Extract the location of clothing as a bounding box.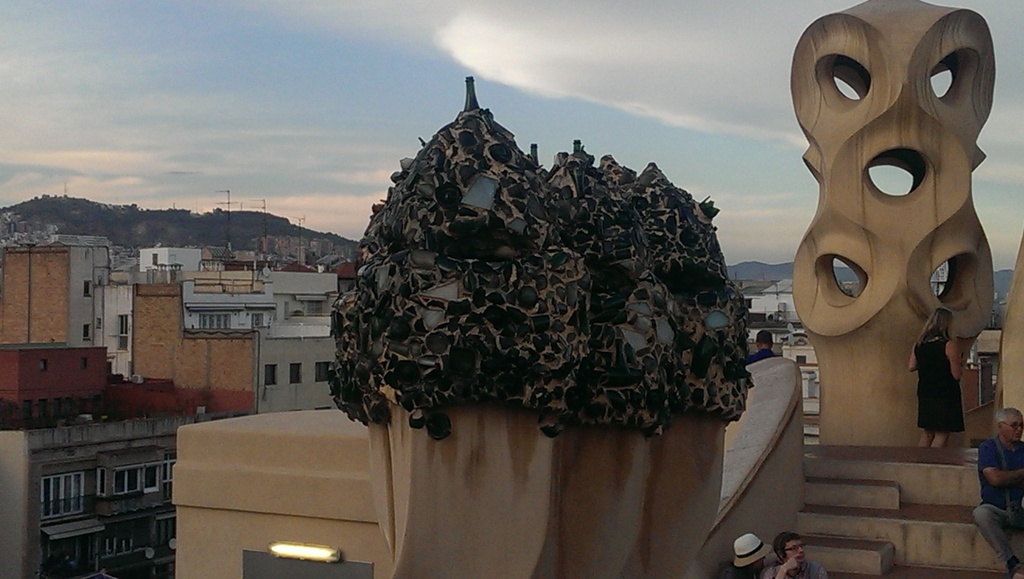
region(906, 330, 964, 434).
